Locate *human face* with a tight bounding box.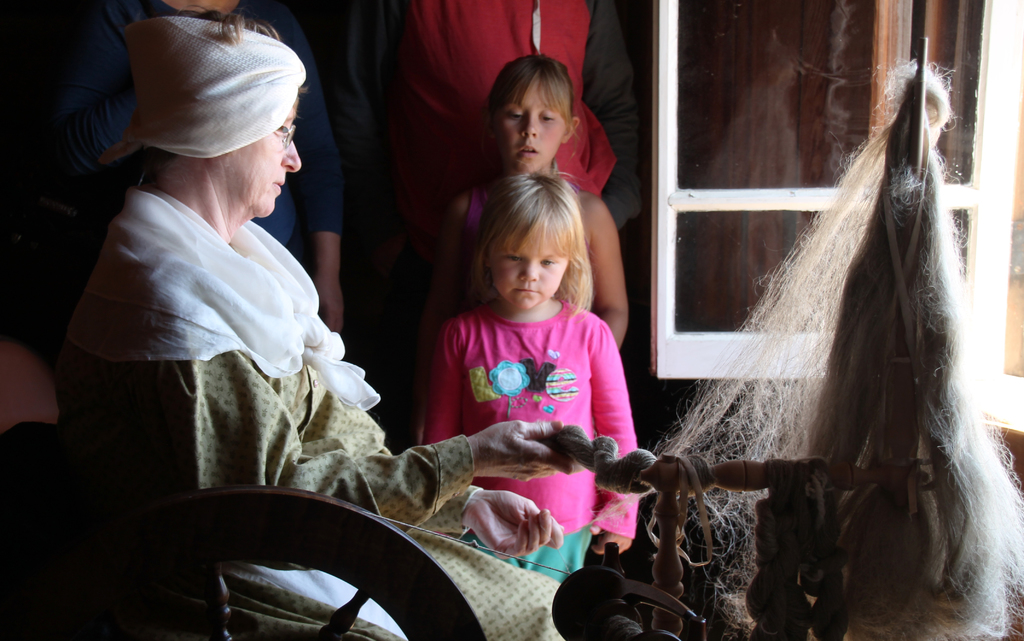
[215,93,307,220].
